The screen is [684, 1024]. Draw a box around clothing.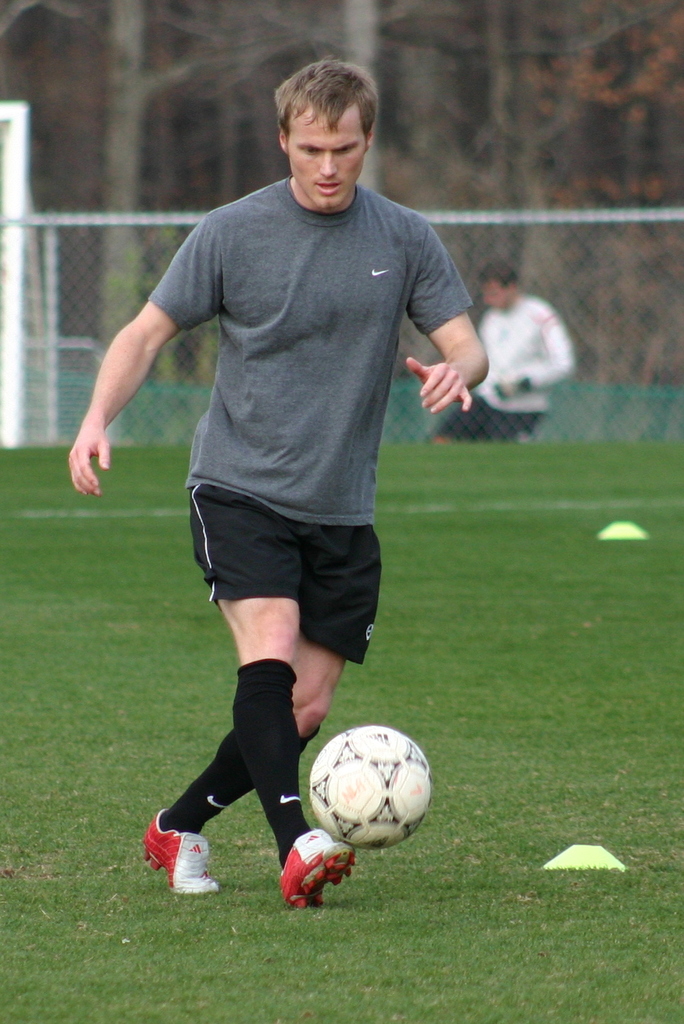
detection(435, 291, 577, 442).
